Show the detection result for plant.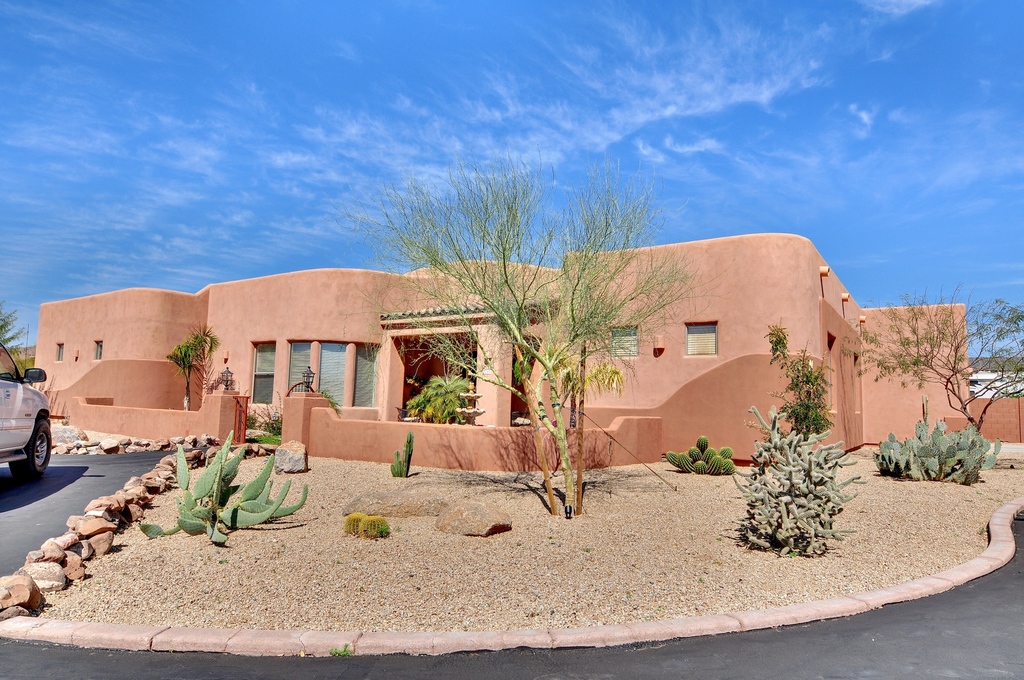
(867,406,1003,492).
